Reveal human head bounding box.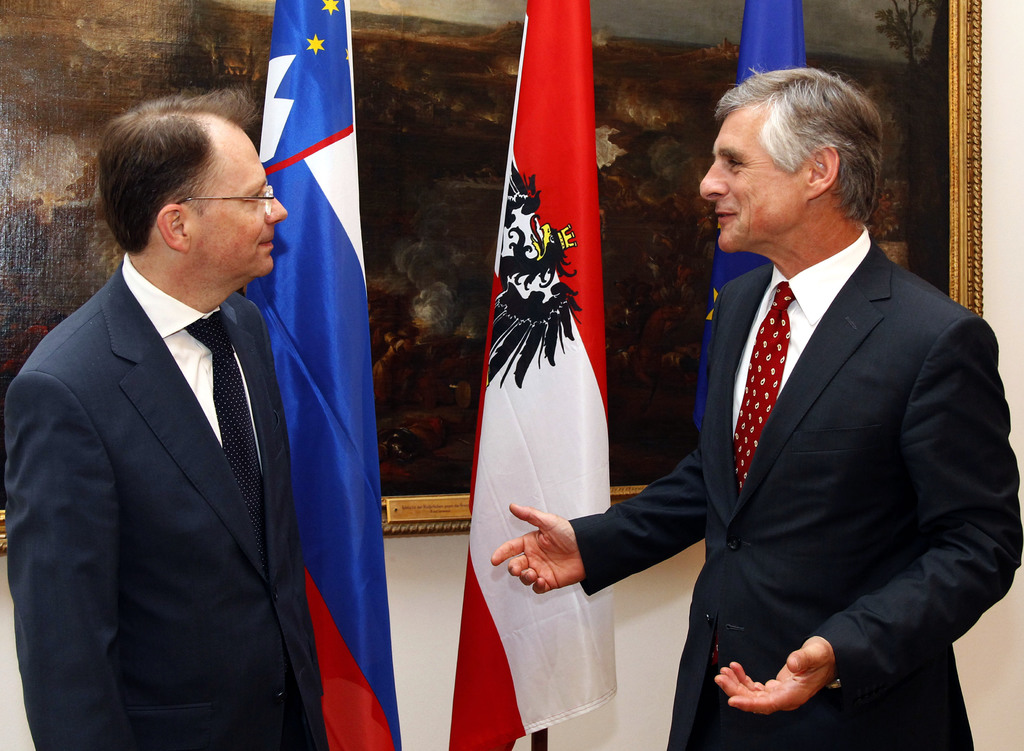
Revealed: 95/83/290/291.
